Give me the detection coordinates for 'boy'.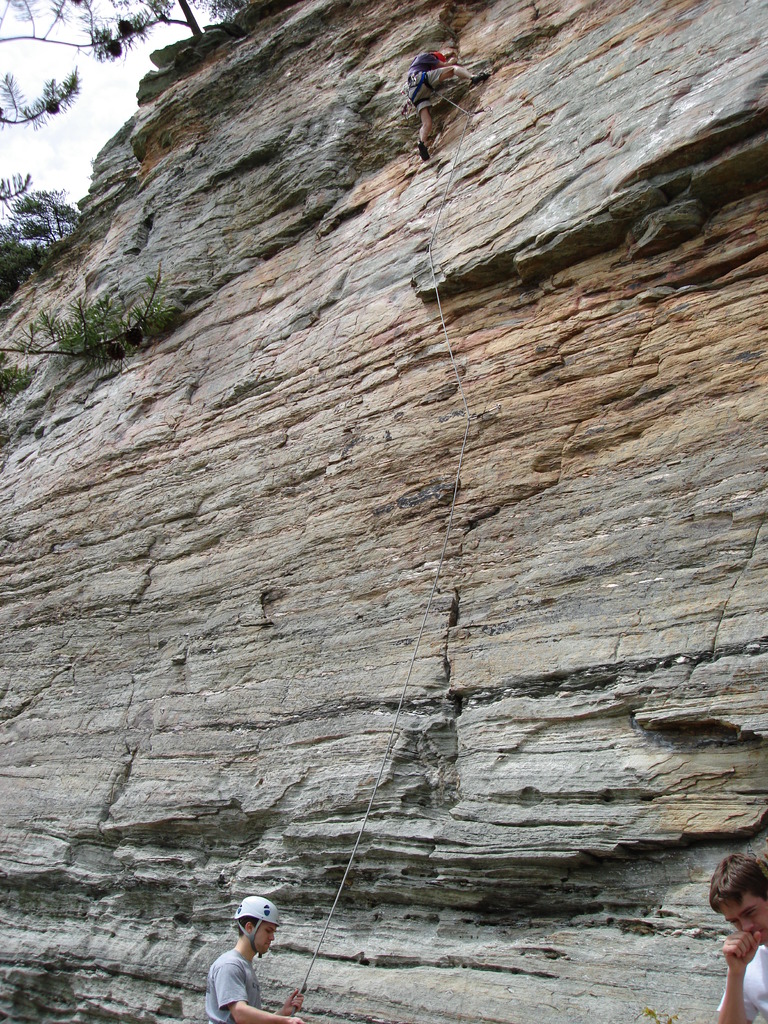
locate(204, 893, 312, 1023).
